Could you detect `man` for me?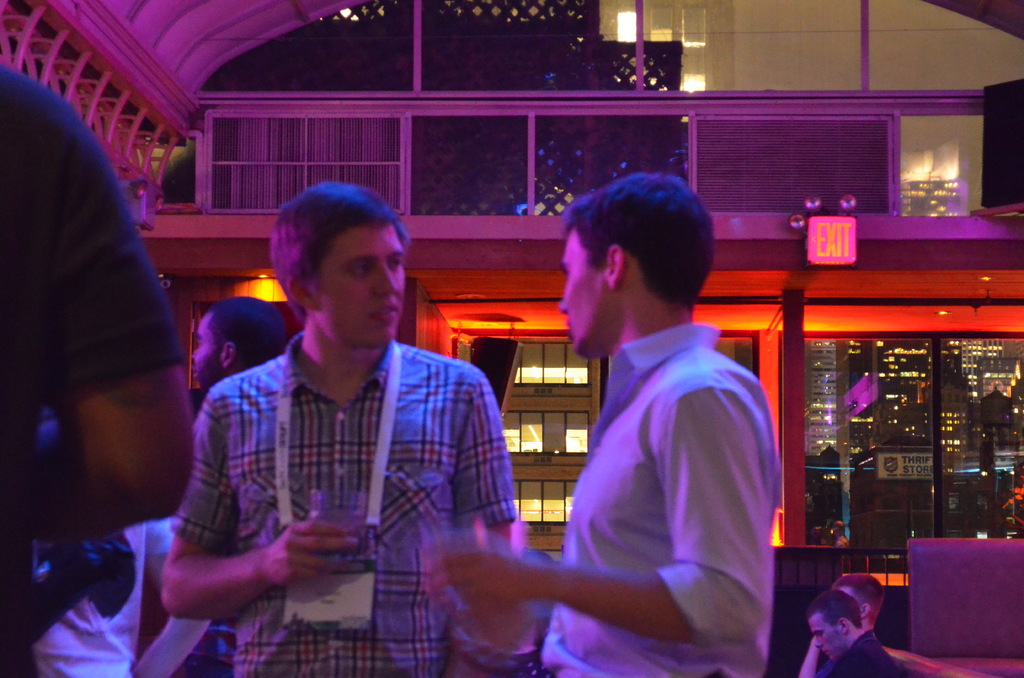
Detection result: [x1=798, y1=571, x2=881, y2=677].
